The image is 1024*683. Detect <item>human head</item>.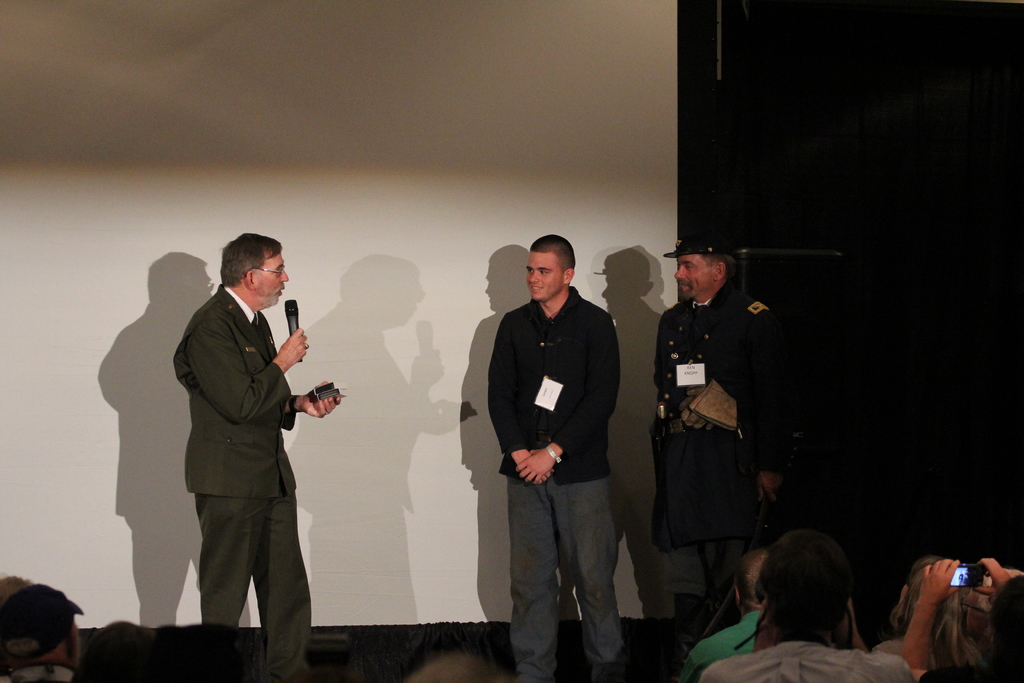
Detection: select_region(895, 550, 975, 627).
